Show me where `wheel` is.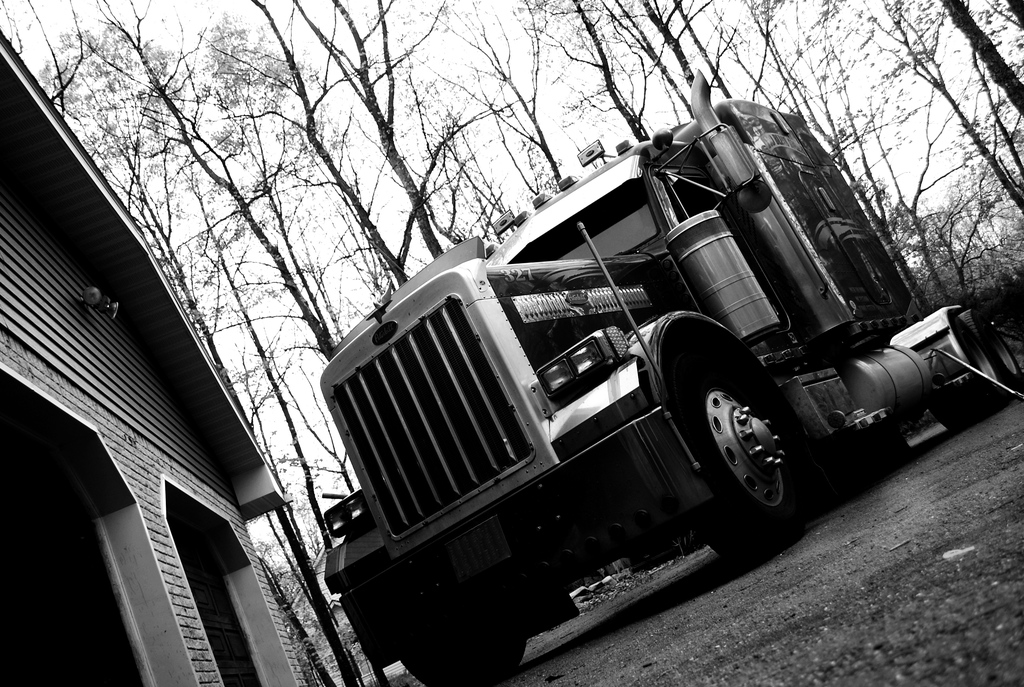
`wheel` is at bbox=(956, 322, 1004, 425).
